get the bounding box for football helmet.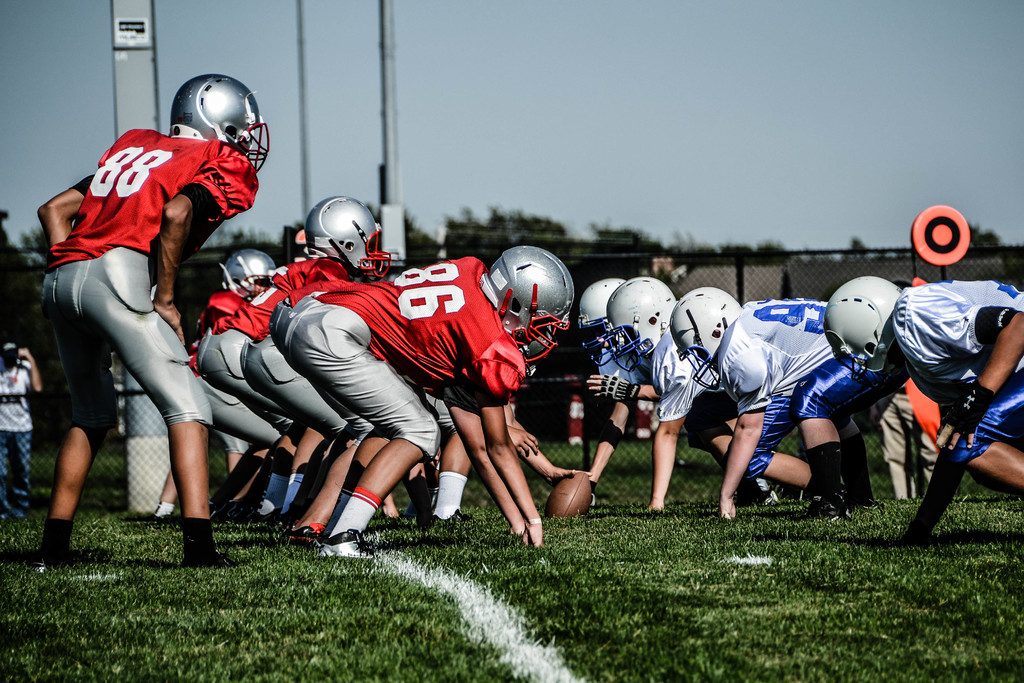
163:69:271:174.
